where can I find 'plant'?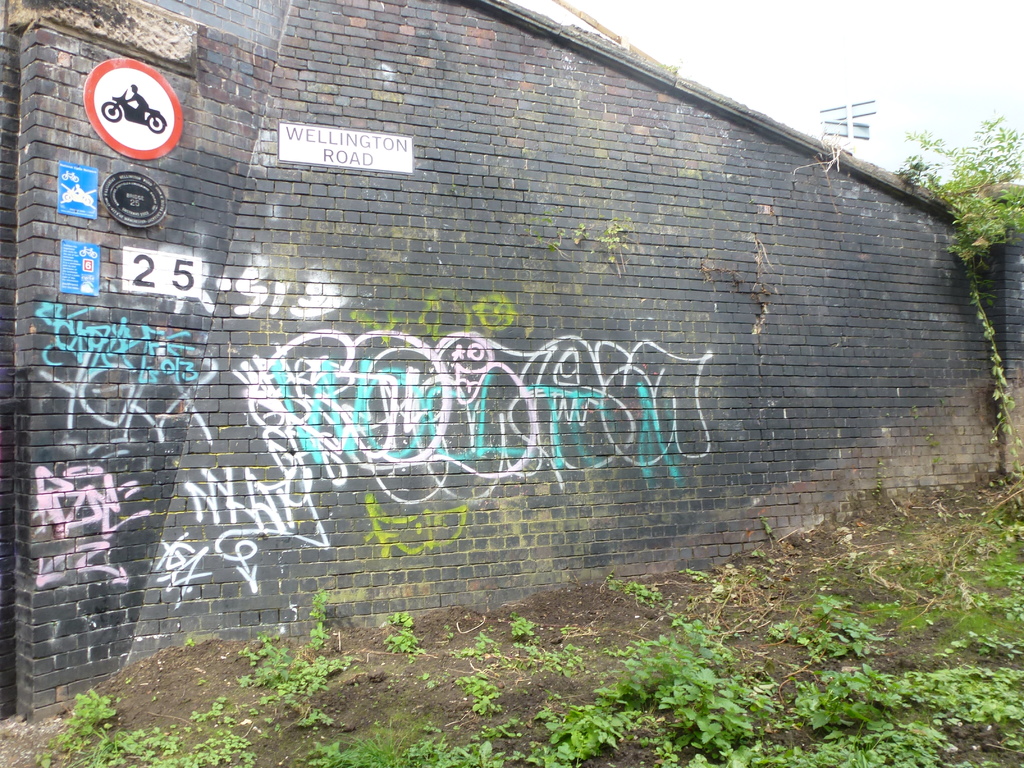
You can find it at 300/620/327/653.
